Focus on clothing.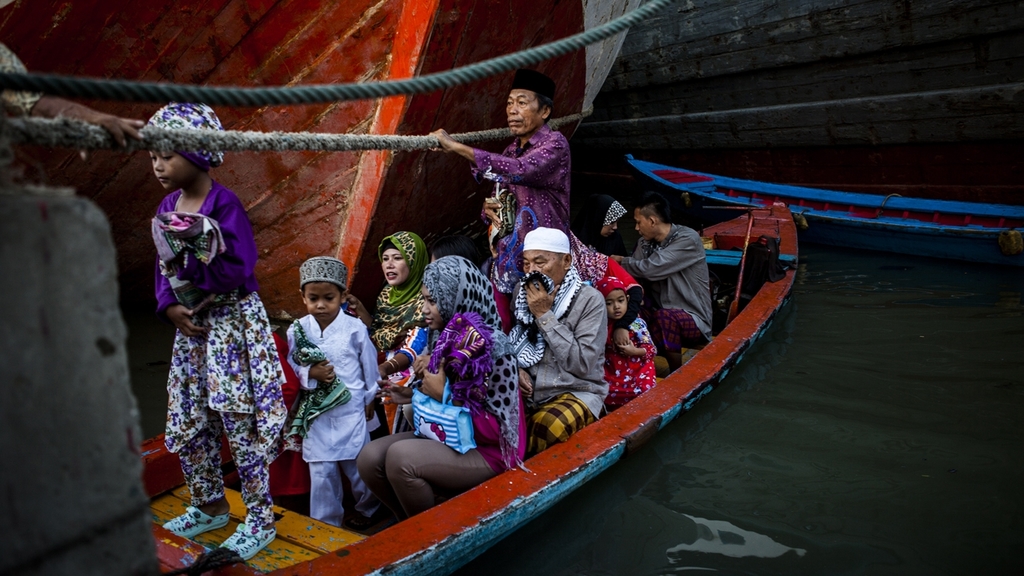
Focused at BBox(608, 218, 713, 361).
